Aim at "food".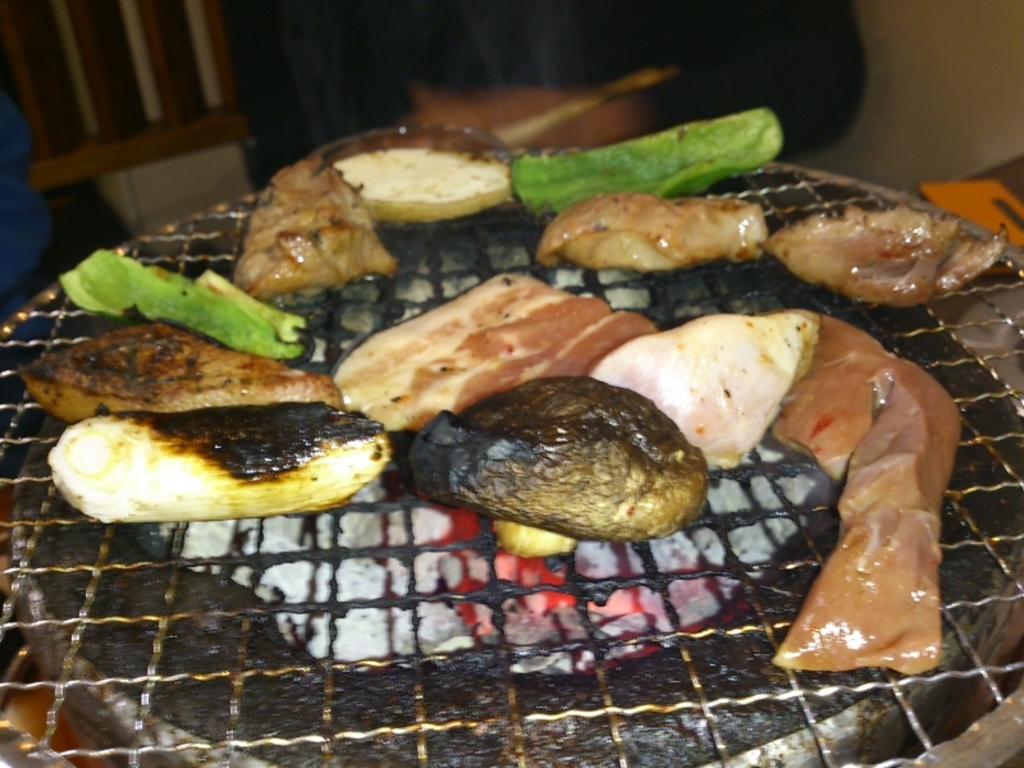
Aimed at <bbox>534, 192, 768, 269</bbox>.
